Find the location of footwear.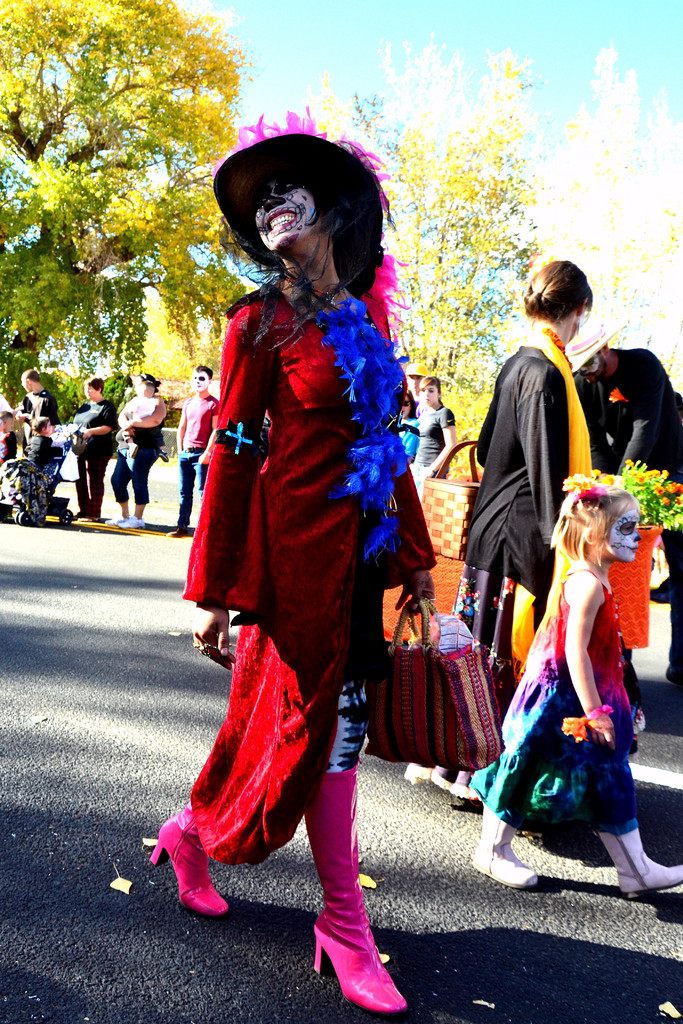
Location: 172, 527, 187, 540.
